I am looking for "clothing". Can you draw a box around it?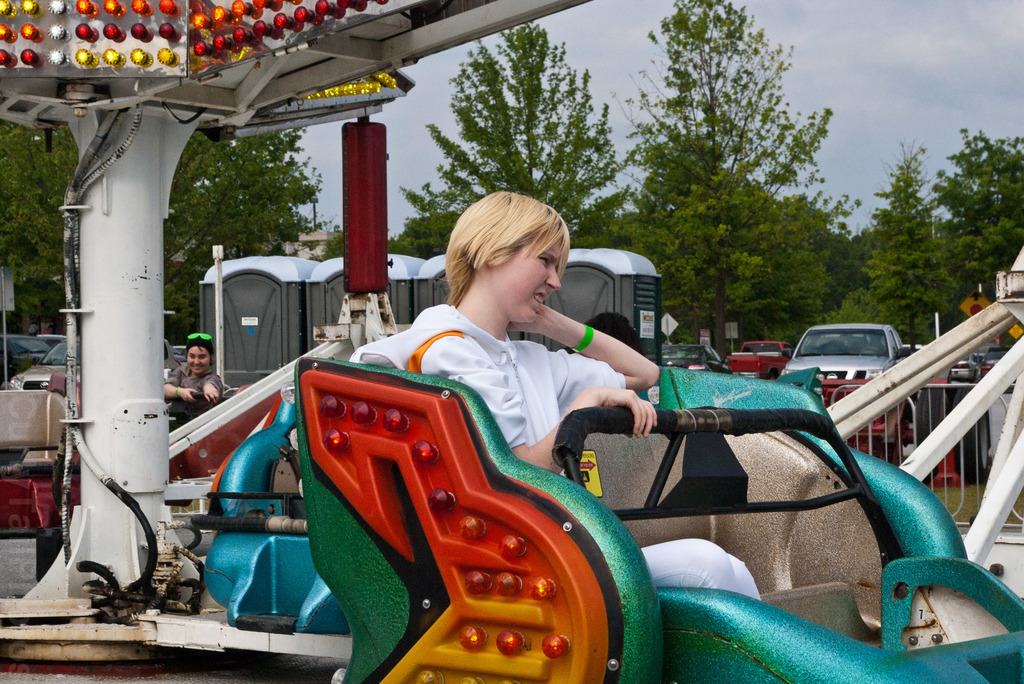
Sure, the bounding box is <region>407, 304, 764, 605</region>.
